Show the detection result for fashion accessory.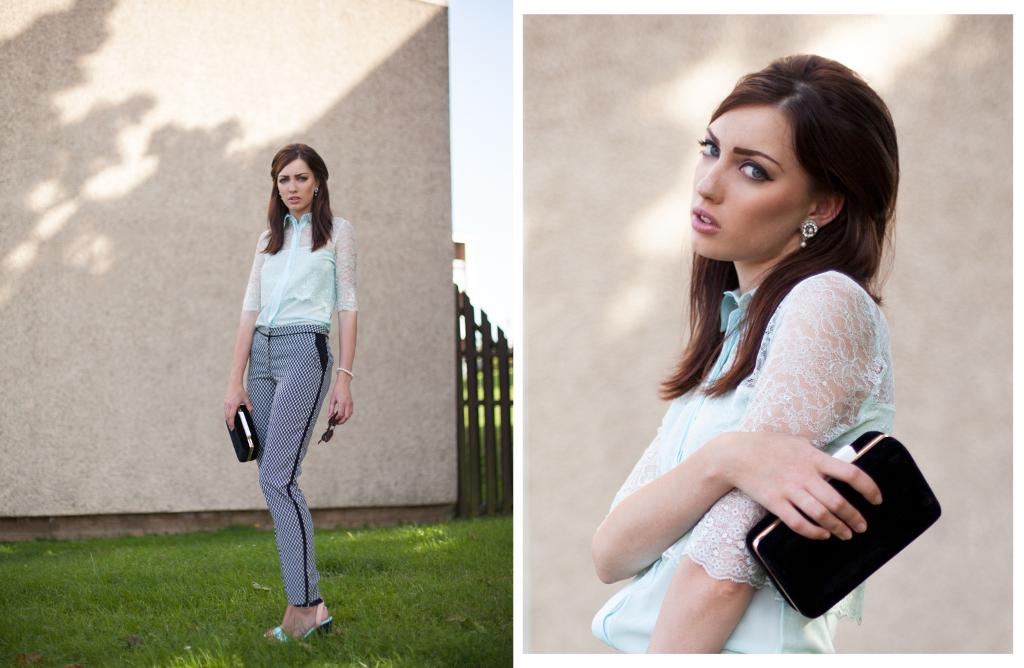
box=[313, 185, 320, 197].
